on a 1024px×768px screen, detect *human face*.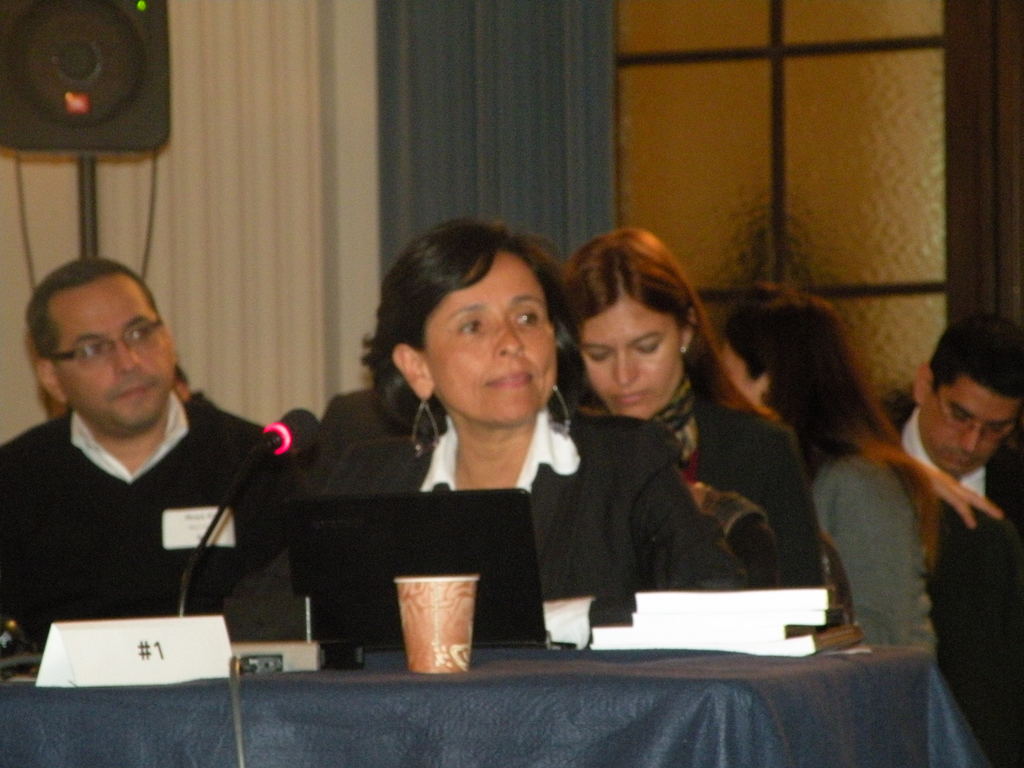
region(711, 344, 758, 414).
